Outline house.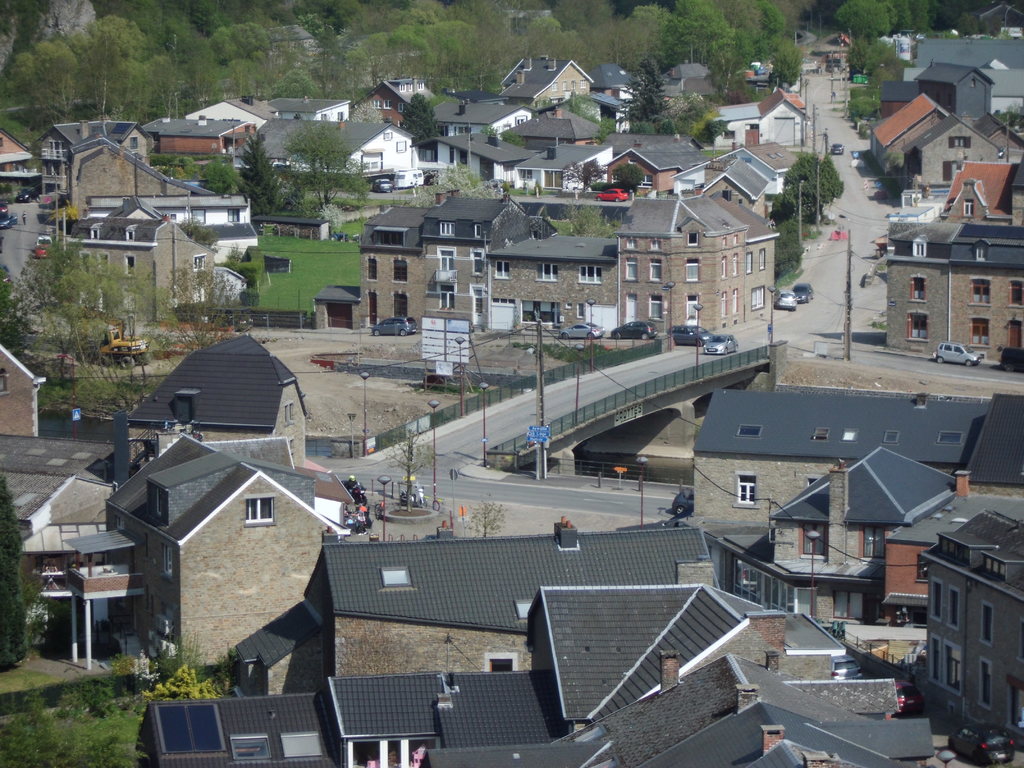
Outline: 495/6/557/39.
